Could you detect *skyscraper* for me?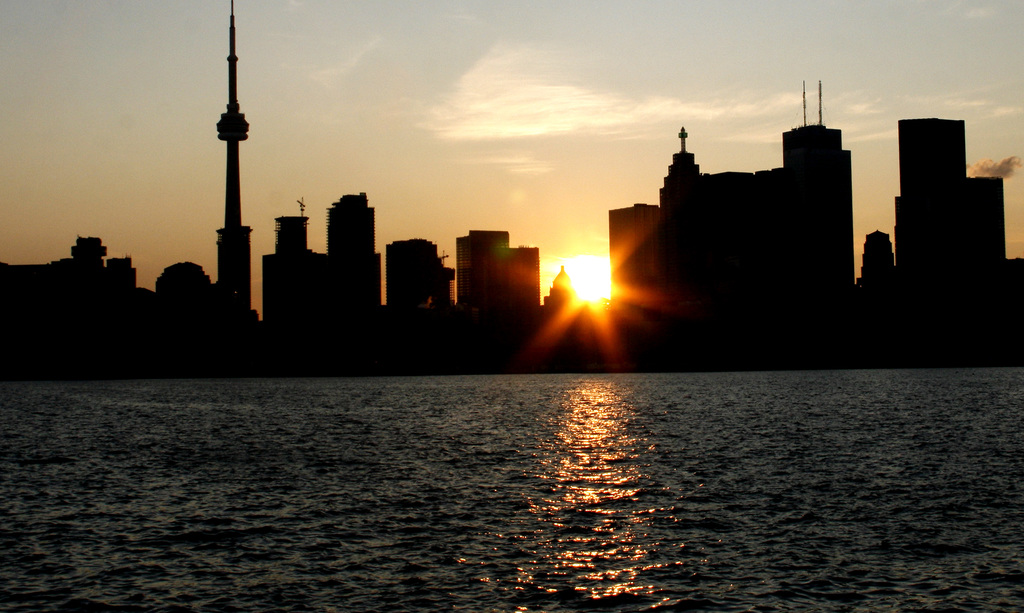
Detection result: pyautogui.locateOnScreen(215, 4, 259, 327).
